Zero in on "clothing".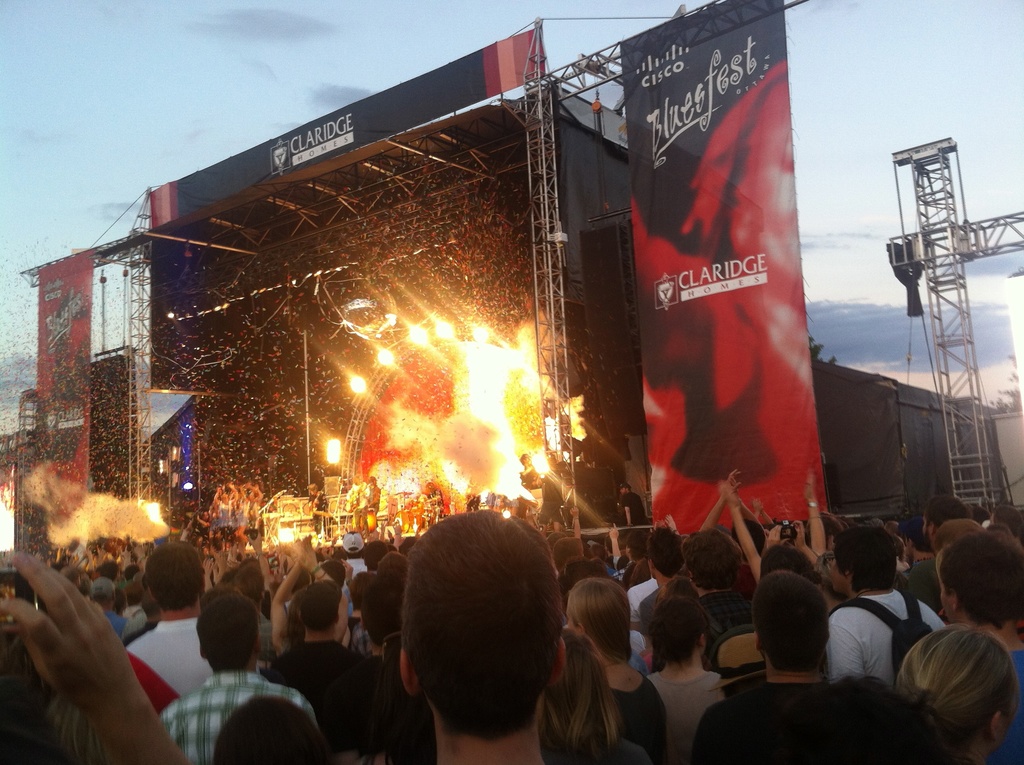
Zeroed in: detection(618, 567, 660, 588).
